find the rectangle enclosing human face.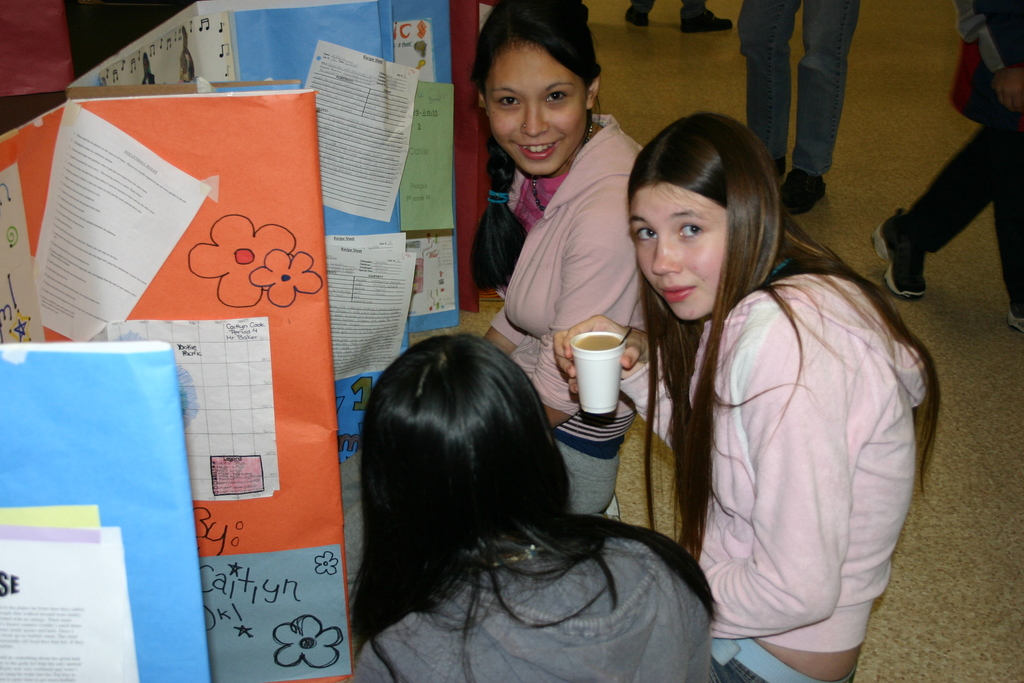
(629,183,729,320).
